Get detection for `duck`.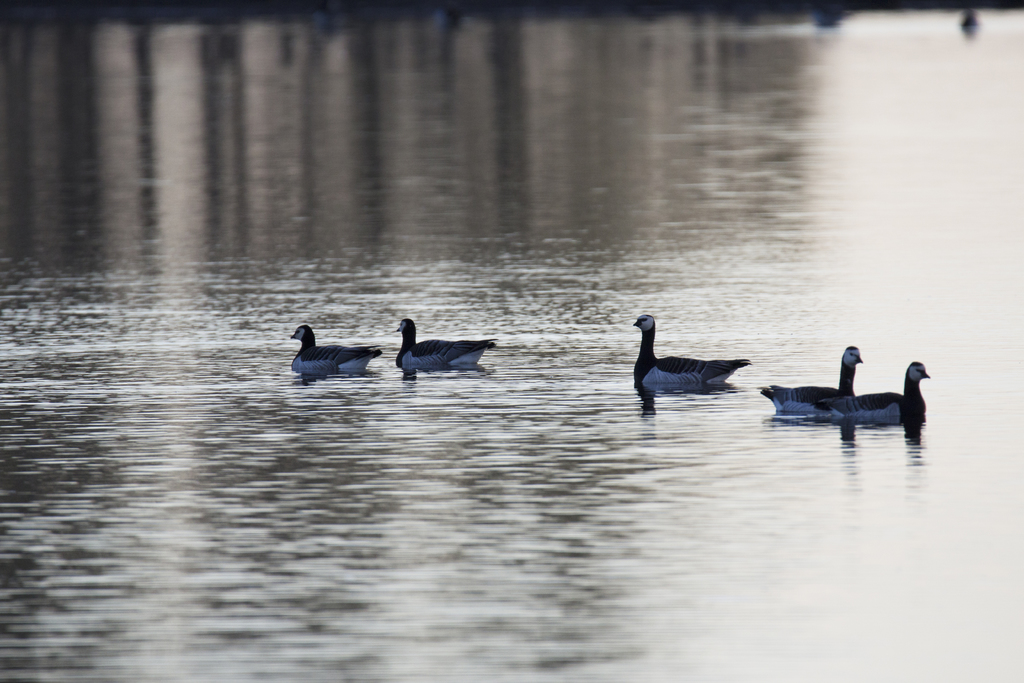
Detection: [left=630, top=309, right=754, bottom=383].
